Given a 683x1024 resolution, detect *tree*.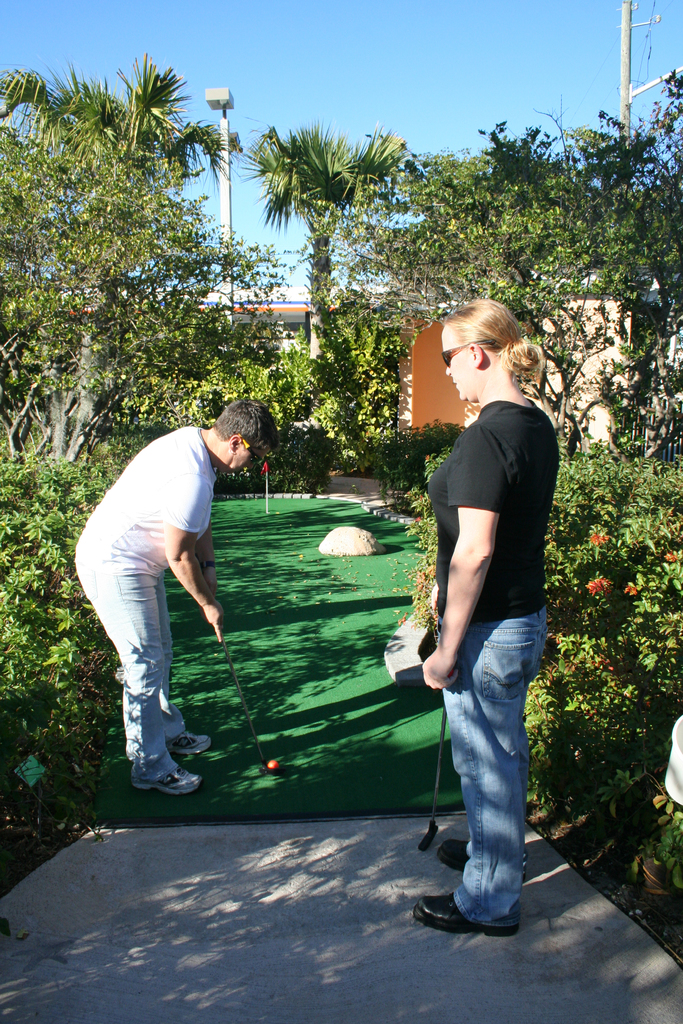
bbox=[0, 42, 241, 476].
